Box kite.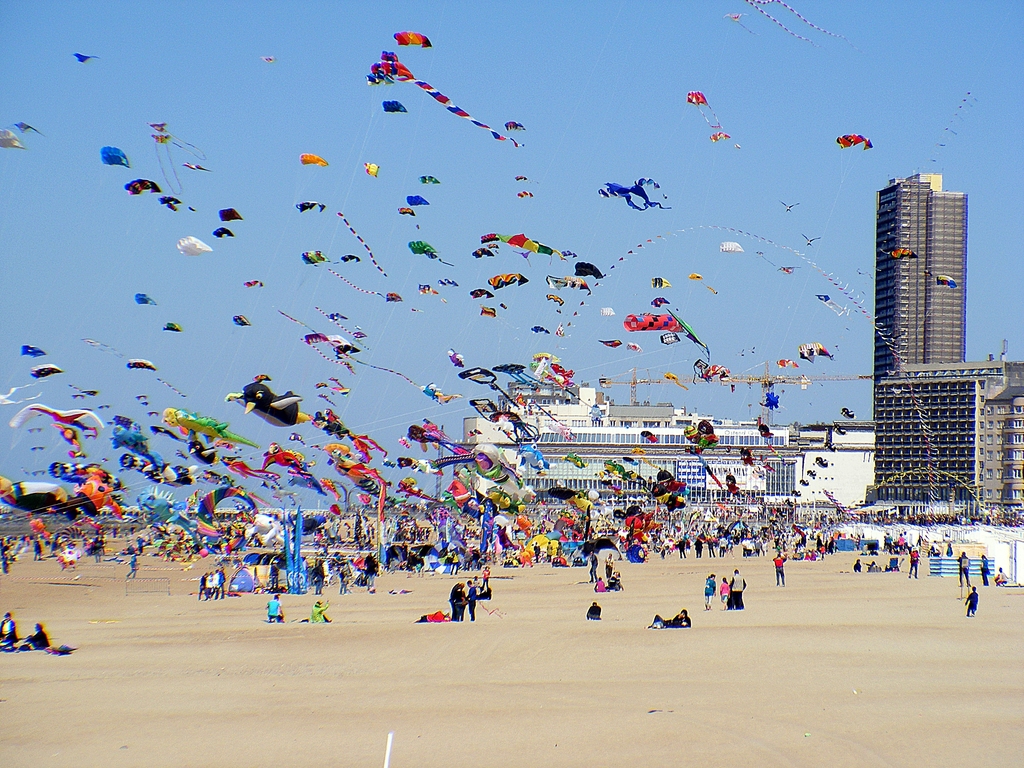
{"x1": 600, "y1": 302, "x2": 616, "y2": 321}.
